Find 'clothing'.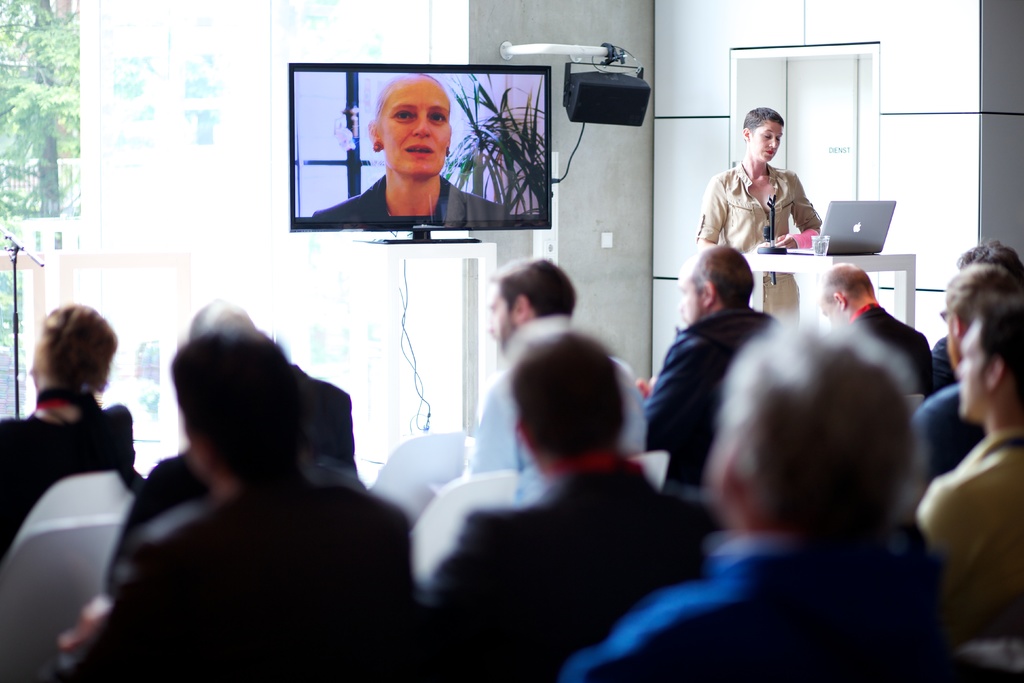
BBox(309, 173, 510, 223).
